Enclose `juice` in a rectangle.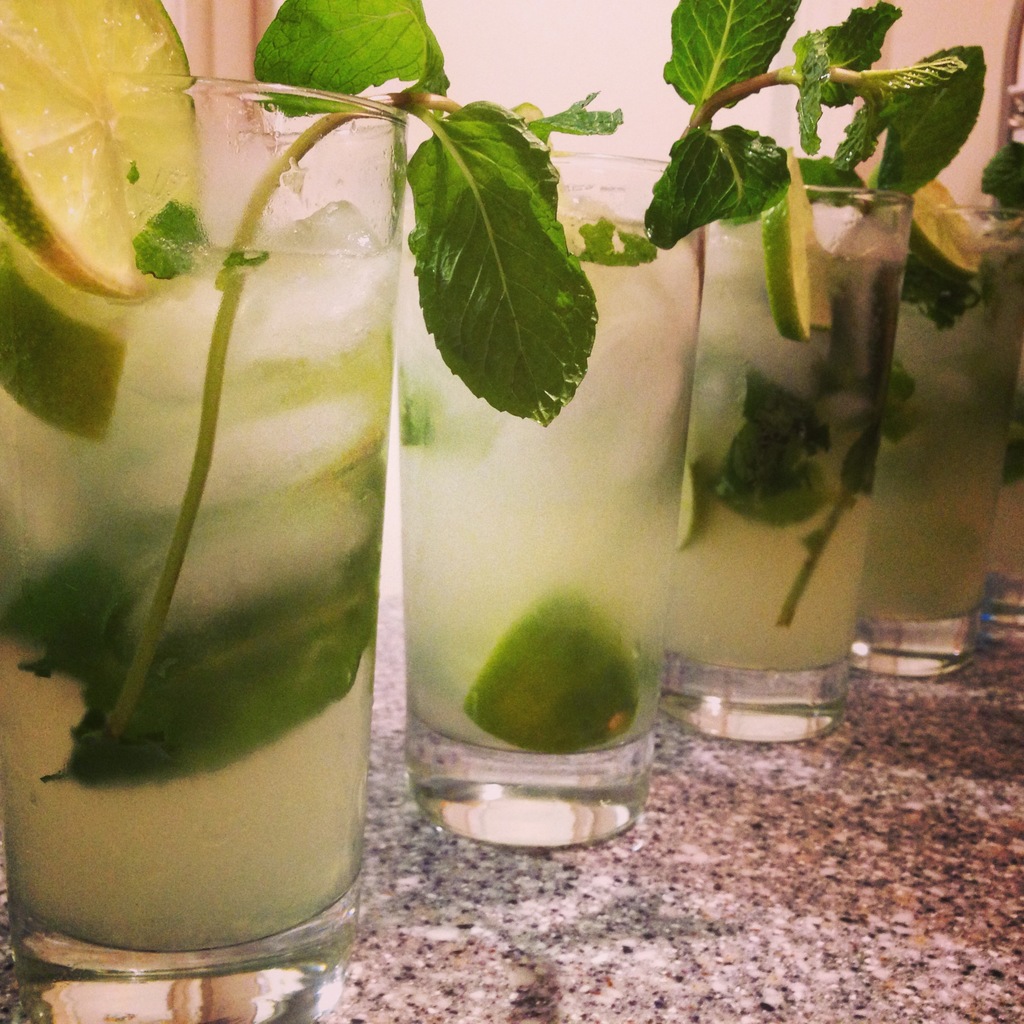
locate(403, 199, 700, 736).
